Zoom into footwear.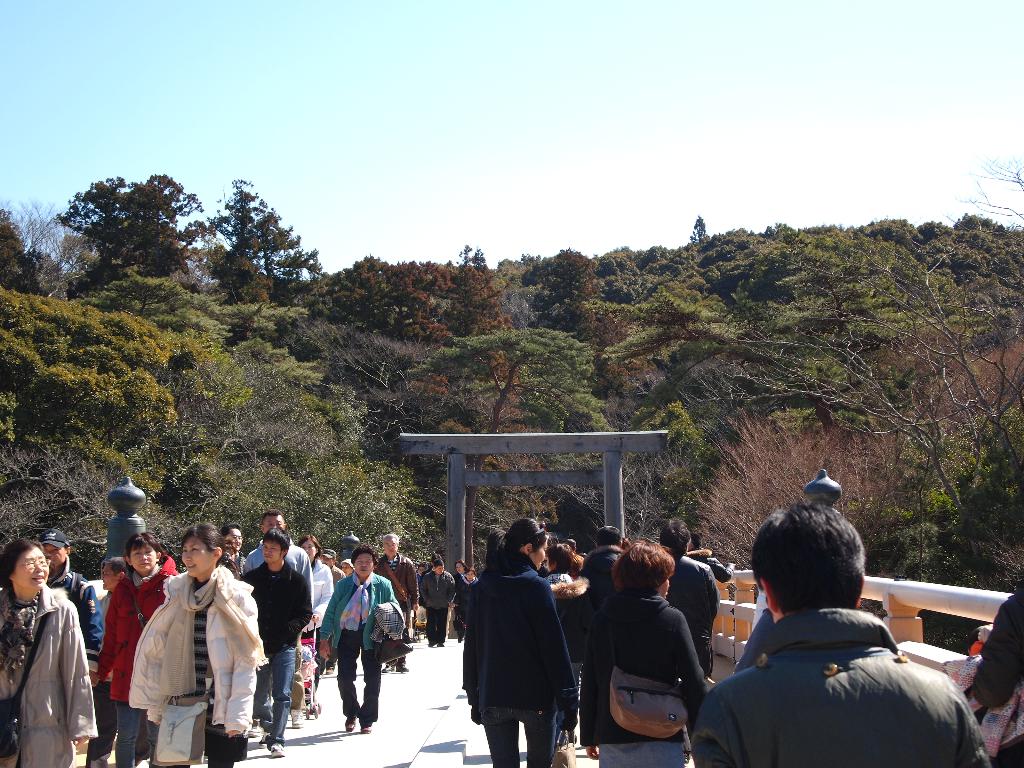
Zoom target: box(392, 664, 408, 674).
